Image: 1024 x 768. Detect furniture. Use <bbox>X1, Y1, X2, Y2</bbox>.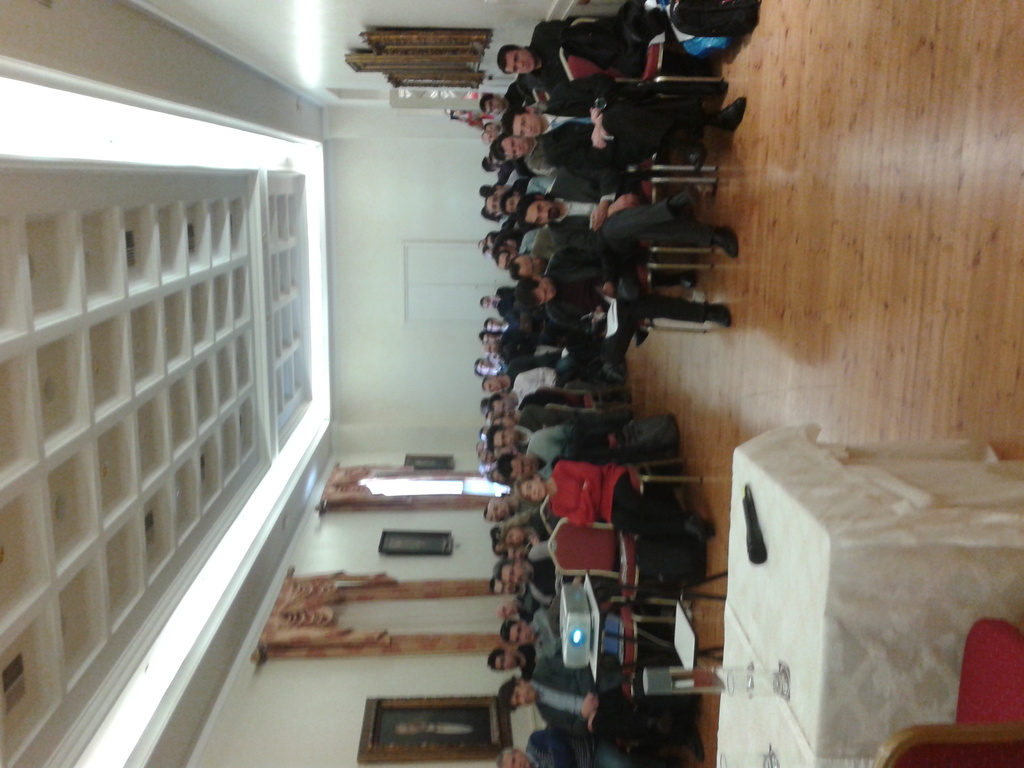
<bbox>714, 419, 1023, 767</bbox>.
